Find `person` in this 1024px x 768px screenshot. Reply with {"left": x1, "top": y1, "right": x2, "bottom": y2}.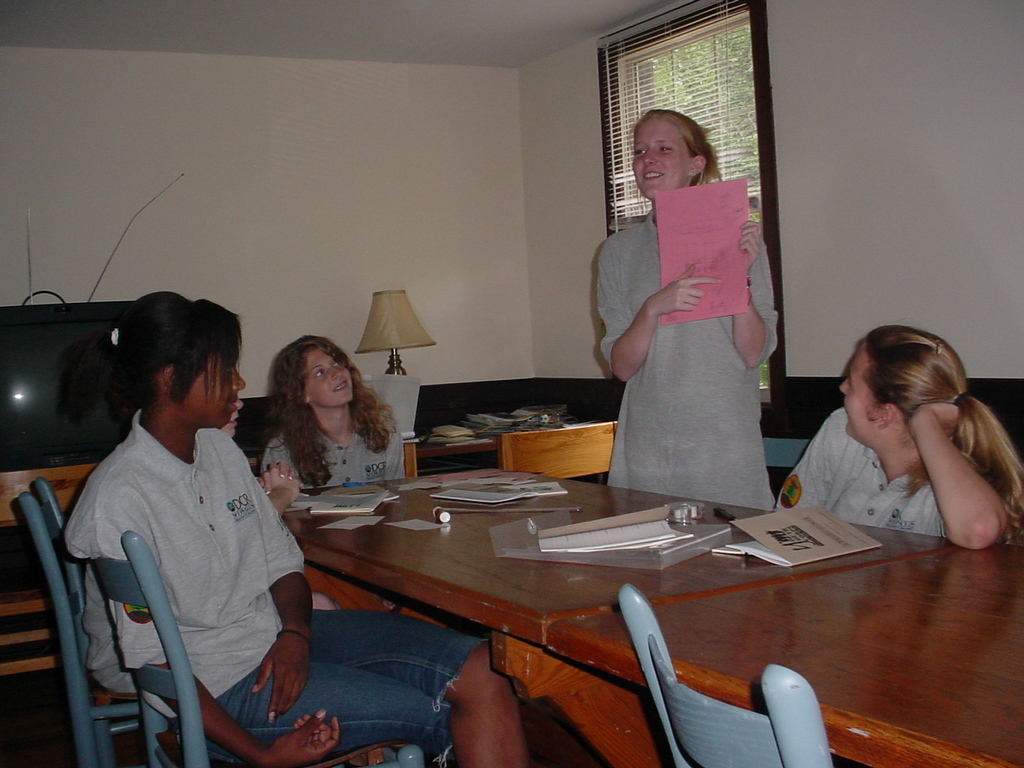
{"left": 604, "top": 77, "right": 791, "bottom": 560}.
